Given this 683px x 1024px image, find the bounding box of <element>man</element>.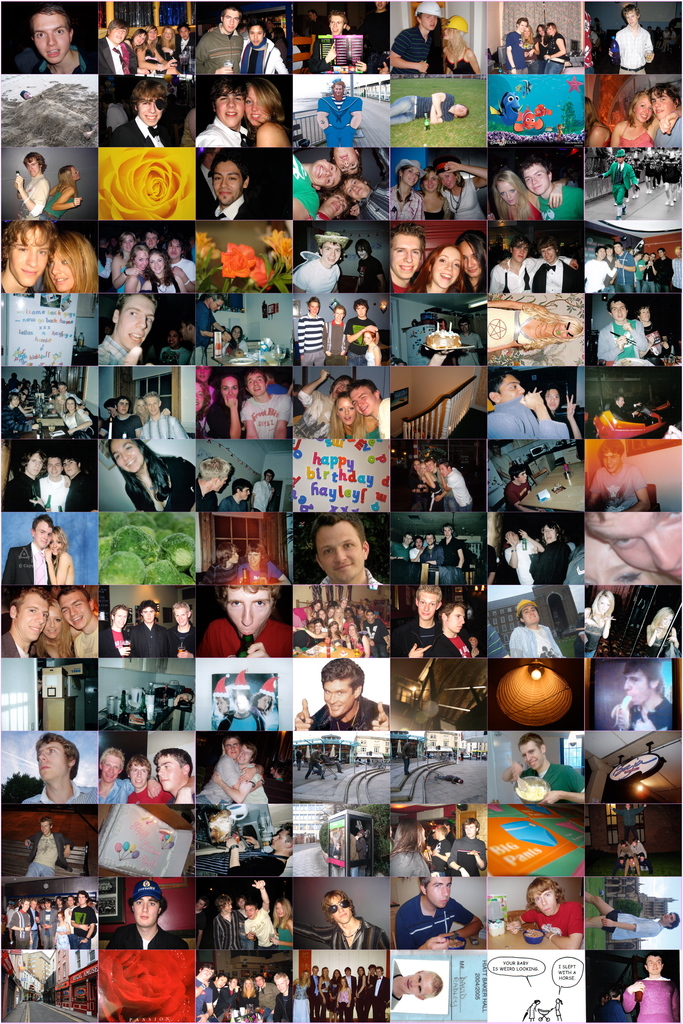
Rect(195, 4, 252, 74).
